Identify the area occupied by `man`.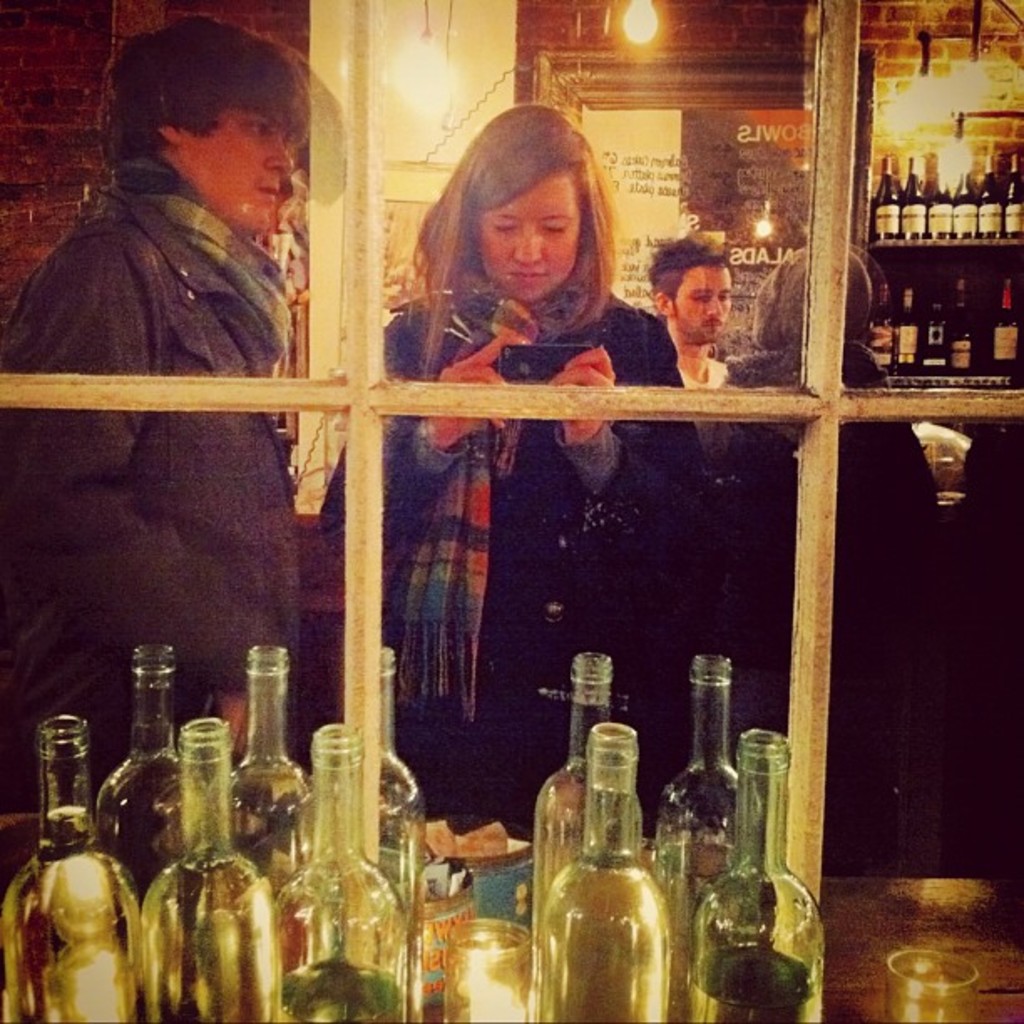
Area: <box>641,236,735,437</box>.
